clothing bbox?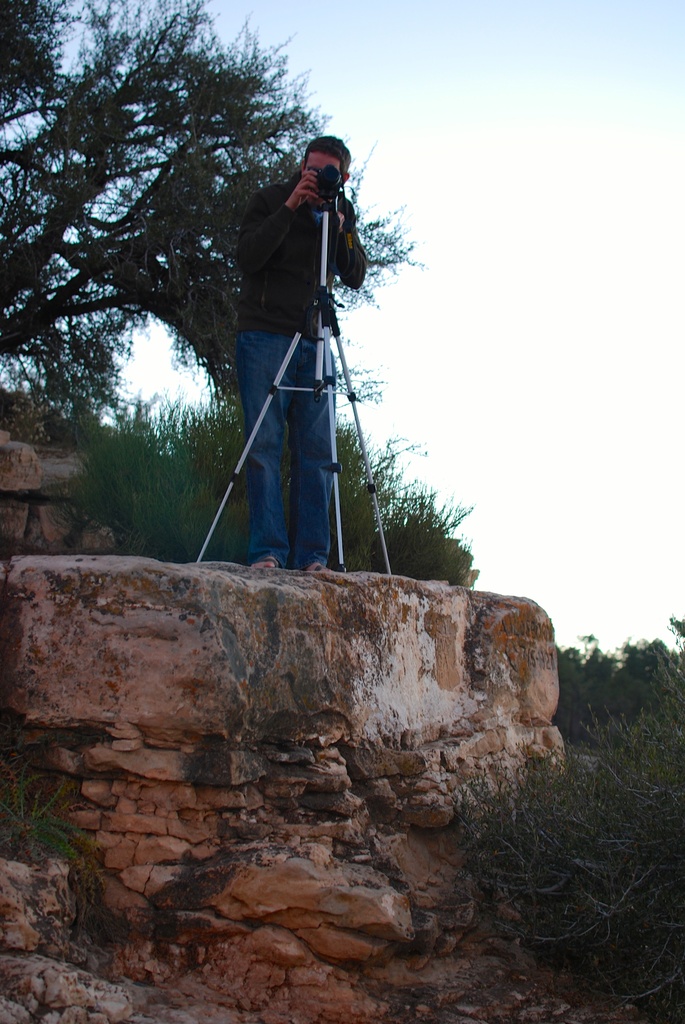
select_region(244, 176, 370, 559)
